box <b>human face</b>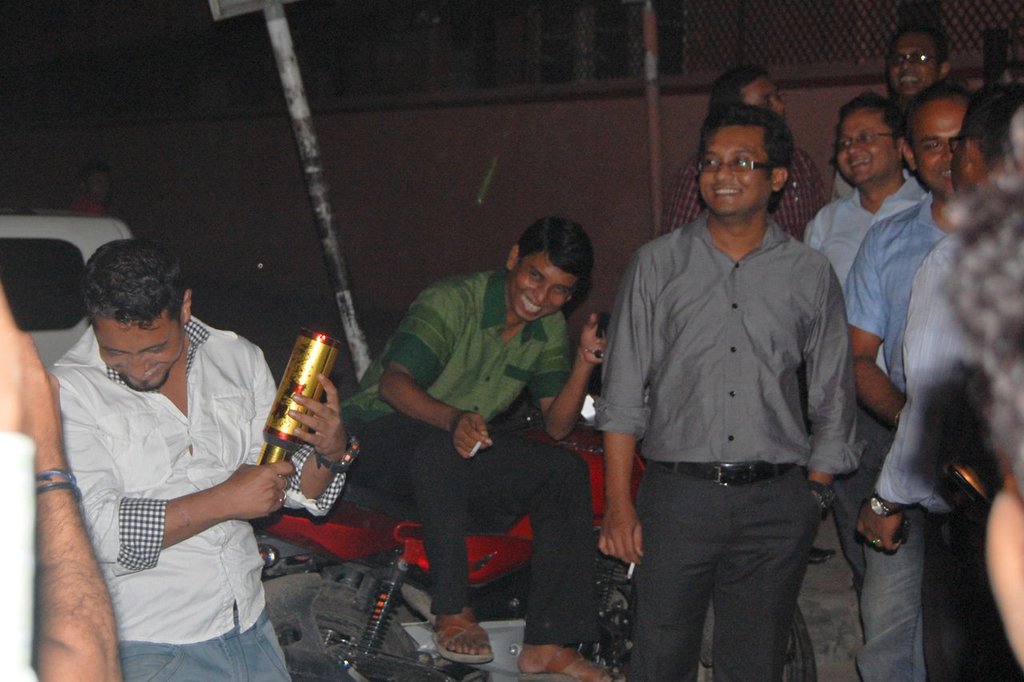
950/122/977/196
